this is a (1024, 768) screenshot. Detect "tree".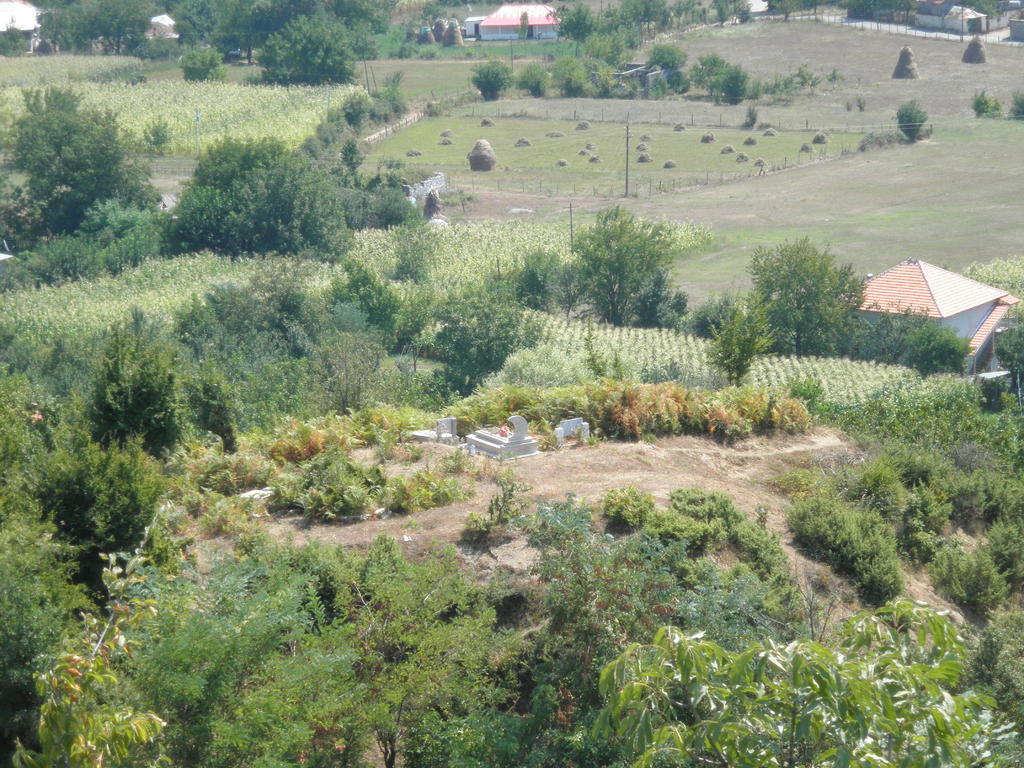
1011,86,1023,117.
